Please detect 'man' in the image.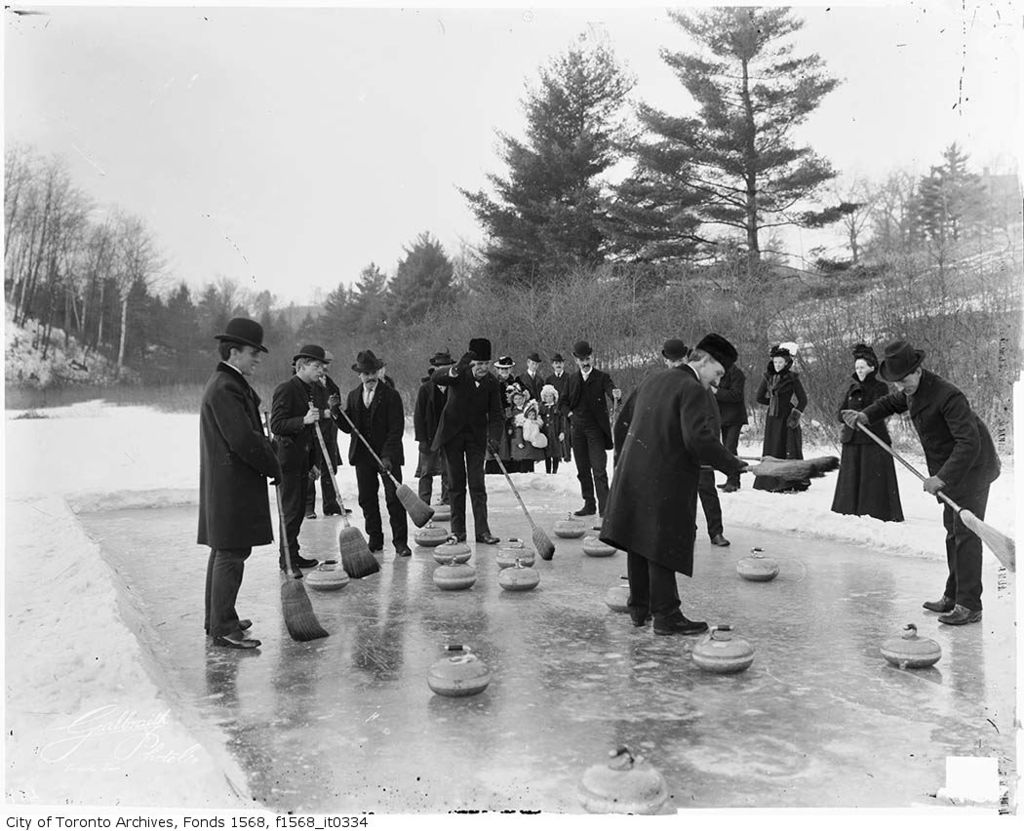
box(194, 316, 284, 647).
